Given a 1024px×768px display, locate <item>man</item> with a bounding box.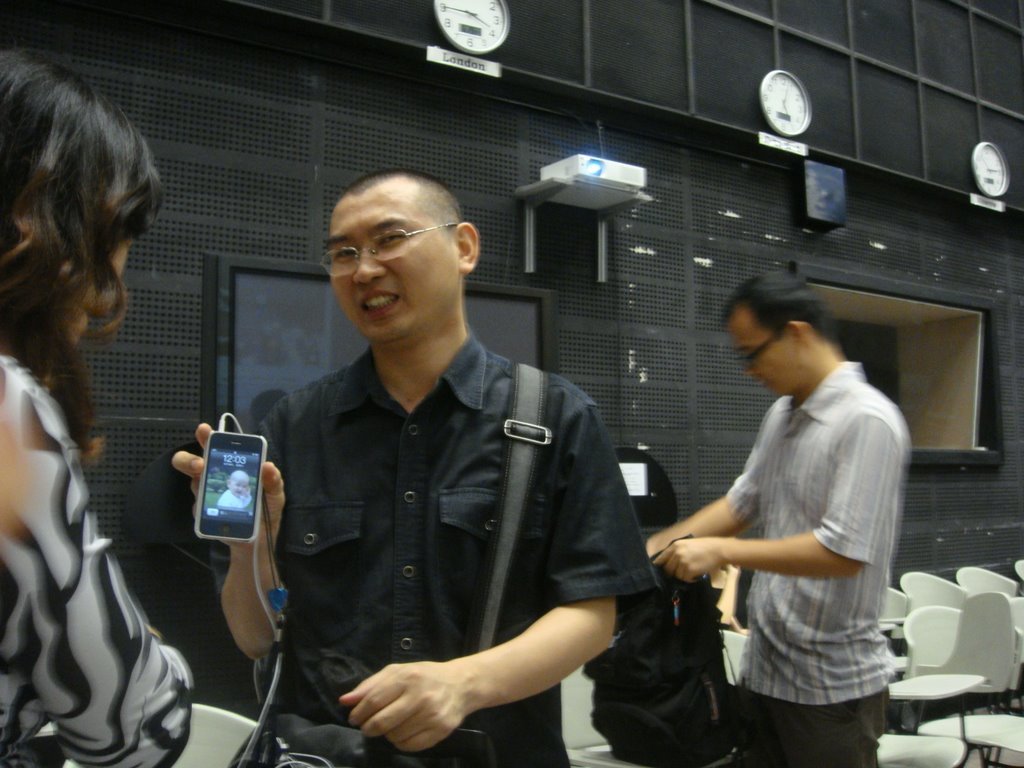
Located: (215,162,656,751).
